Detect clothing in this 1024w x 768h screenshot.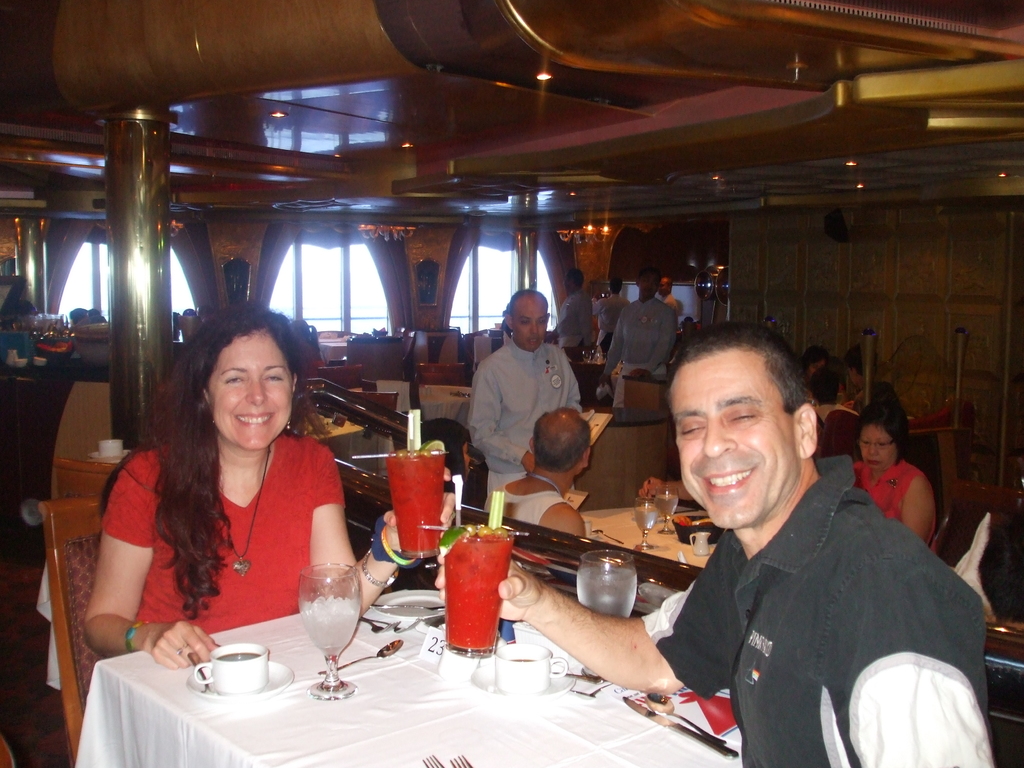
Detection: 605:296:678:406.
